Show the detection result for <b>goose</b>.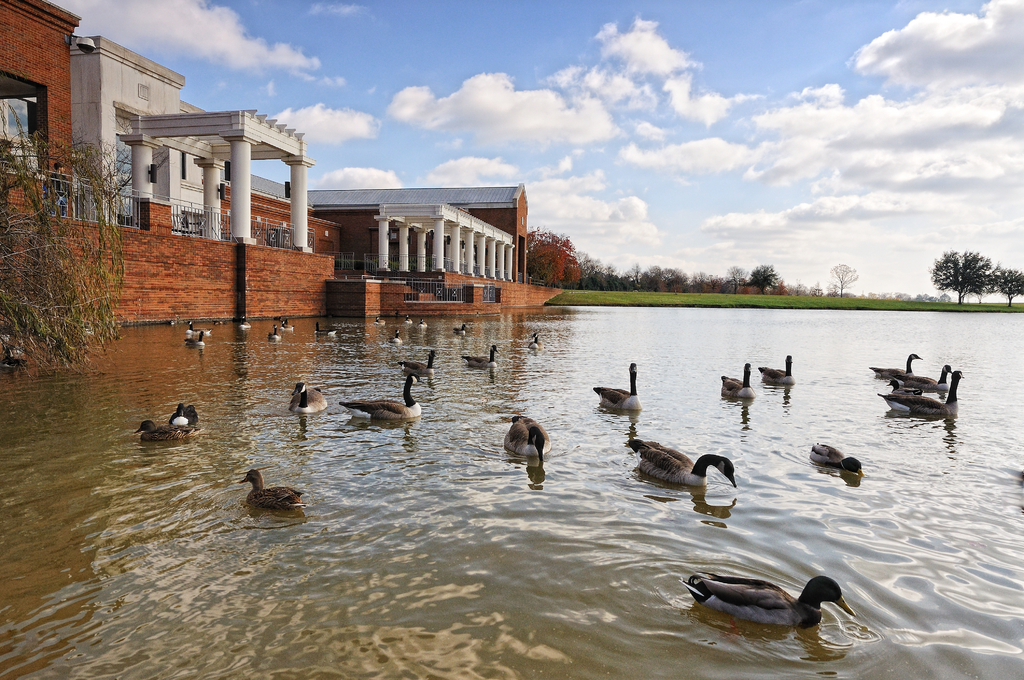
[x1=680, y1=574, x2=855, y2=636].
